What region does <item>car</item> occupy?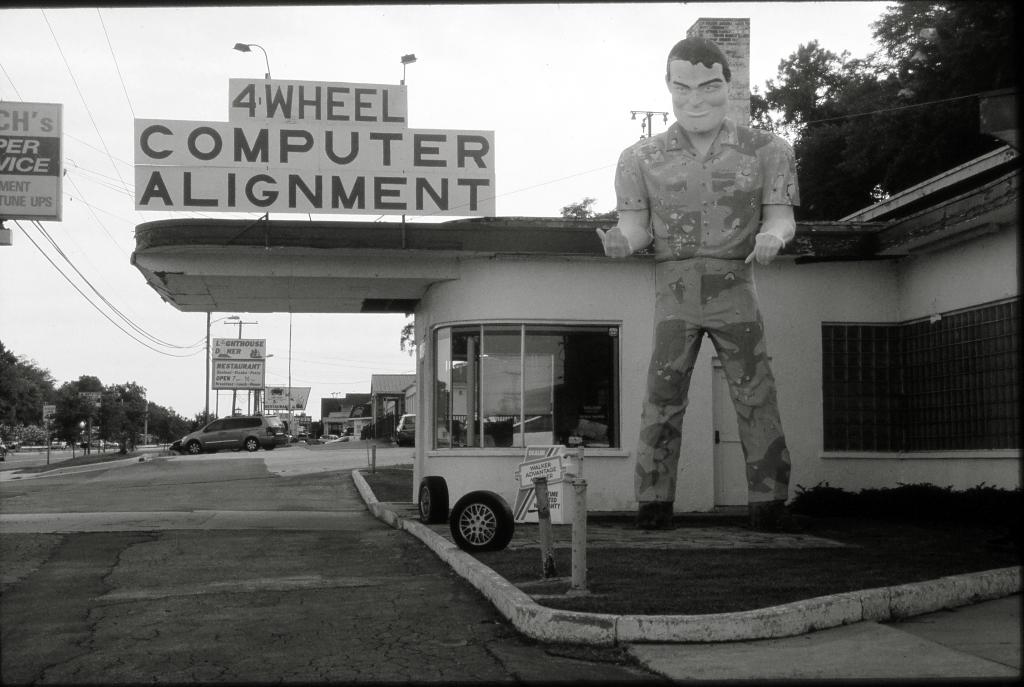
80/439/120/448.
